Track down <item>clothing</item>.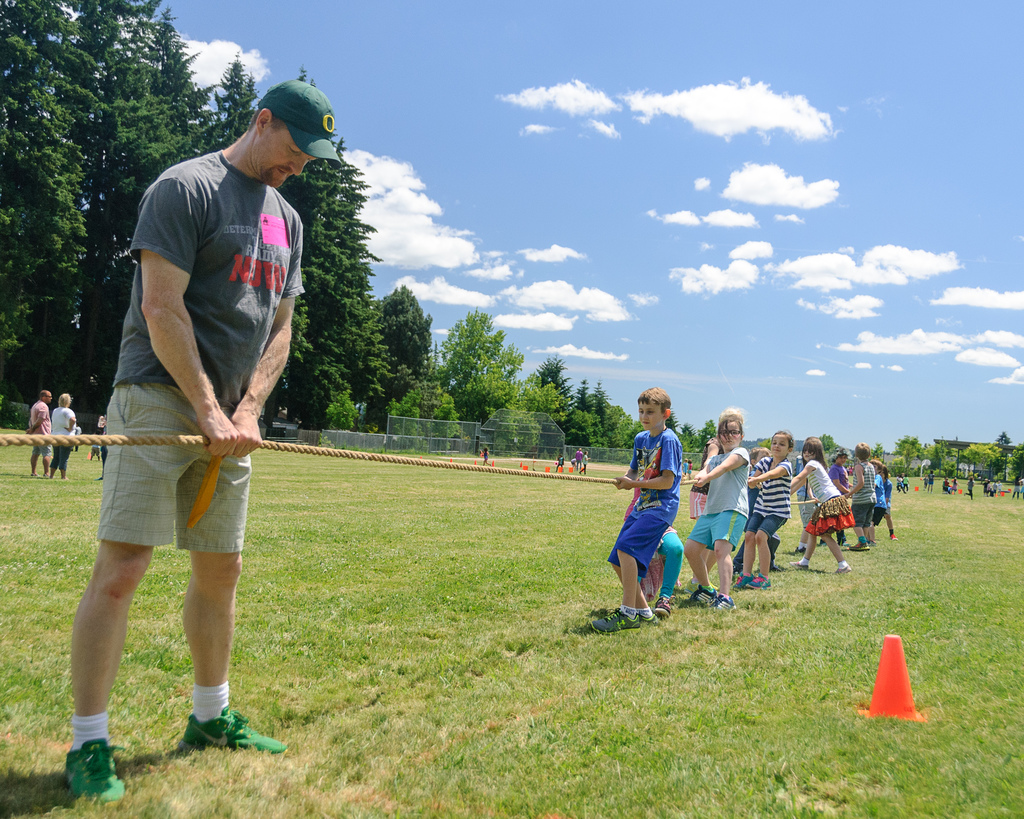
Tracked to bbox(742, 455, 792, 538).
